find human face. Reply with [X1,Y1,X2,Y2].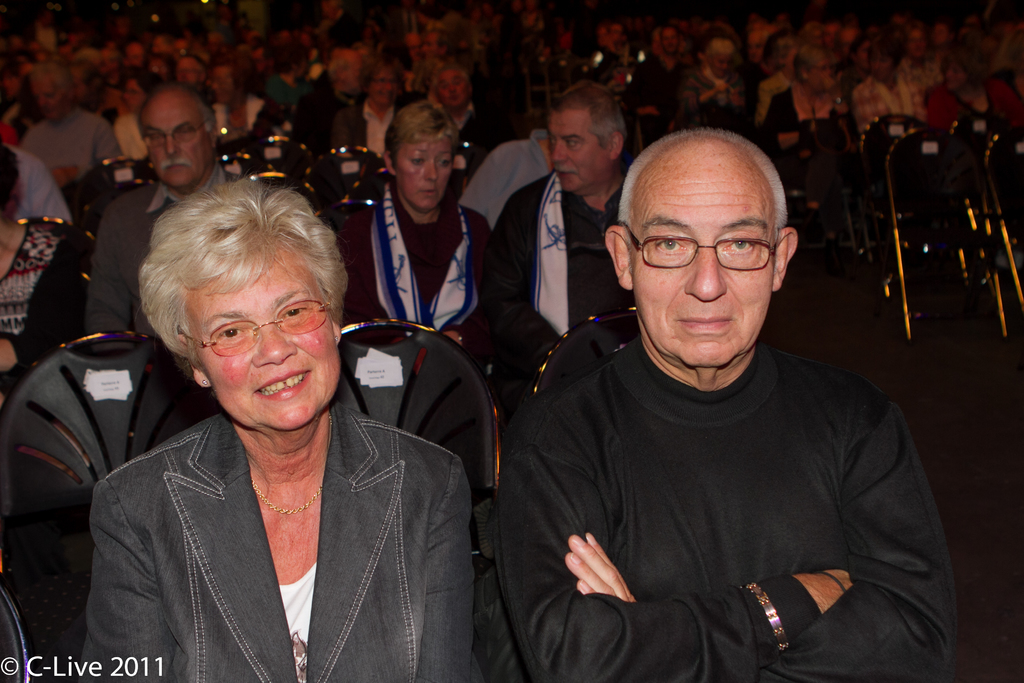
[547,117,611,195].
